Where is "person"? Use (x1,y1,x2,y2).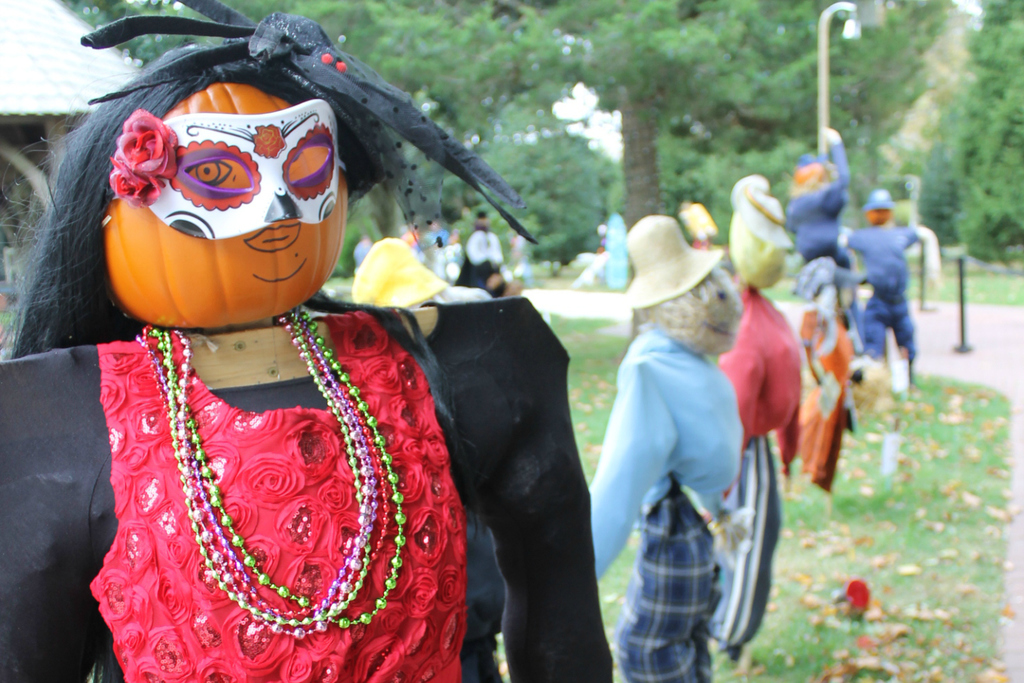
(844,176,918,385).
